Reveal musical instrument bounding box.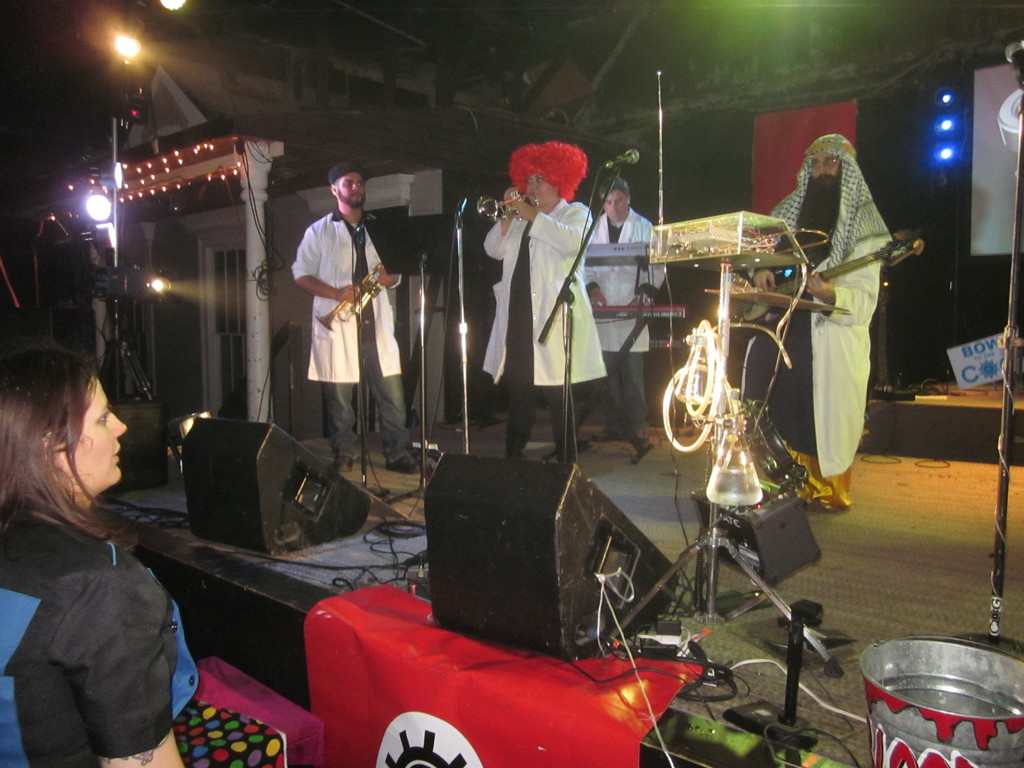
Revealed: <bbox>741, 229, 925, 326</bbox>.
